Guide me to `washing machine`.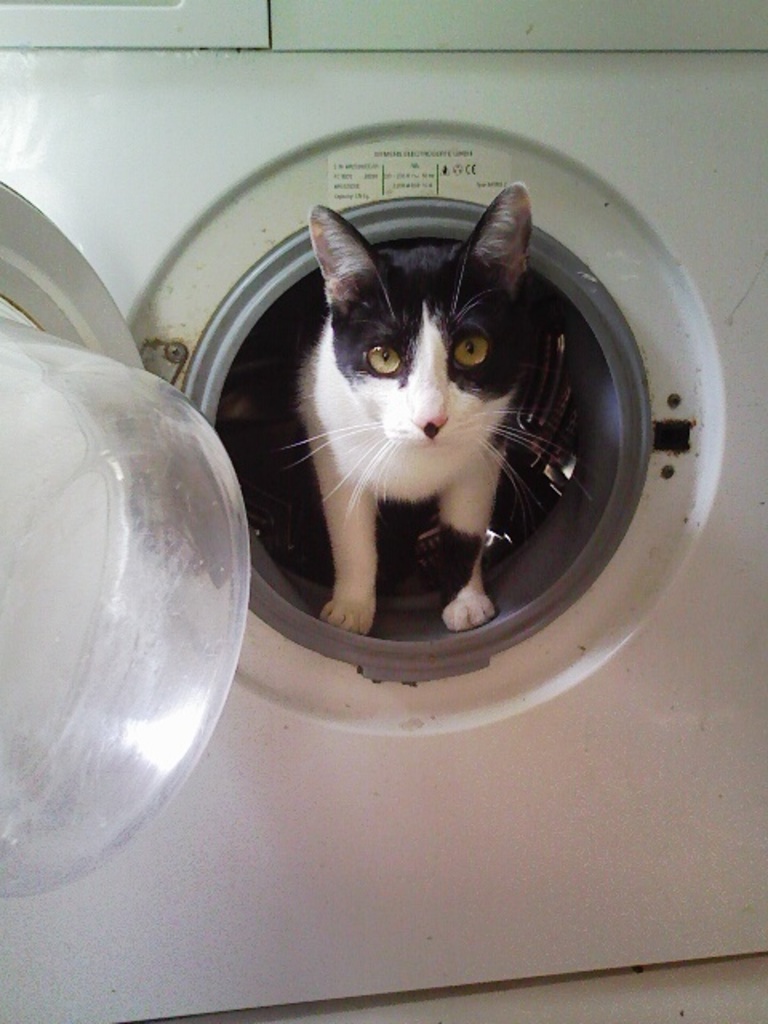
Guidance: detection(0, 0, 766, 1022).
